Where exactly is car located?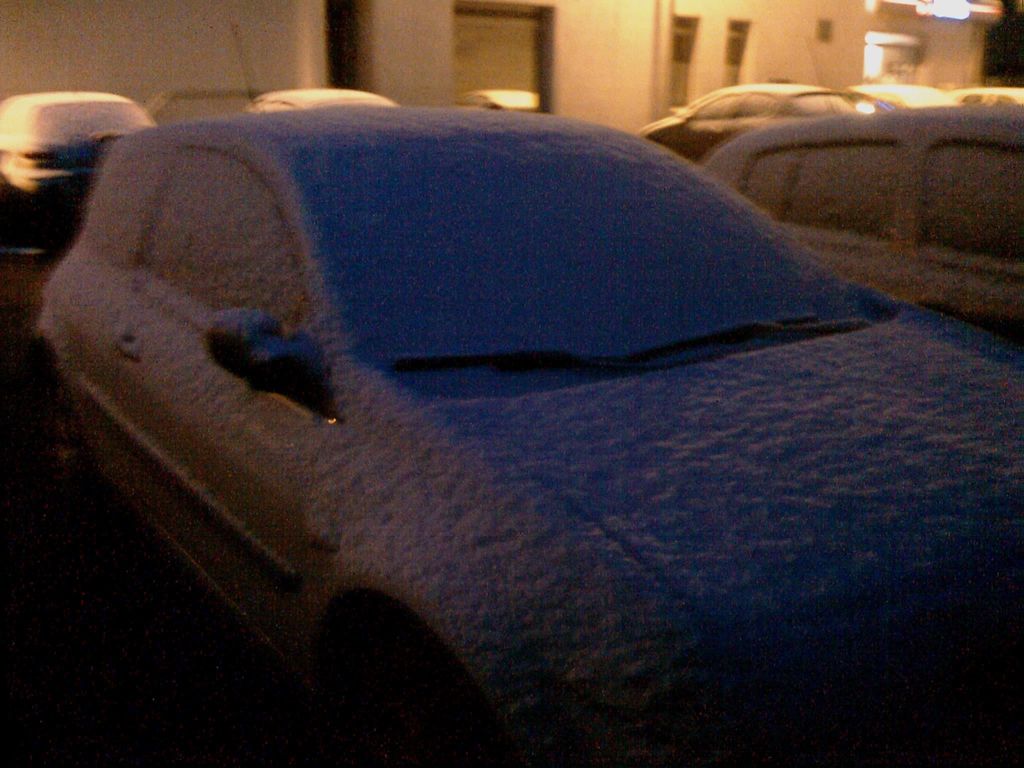
Its bounding box is region(0, 72, 964, 734).
